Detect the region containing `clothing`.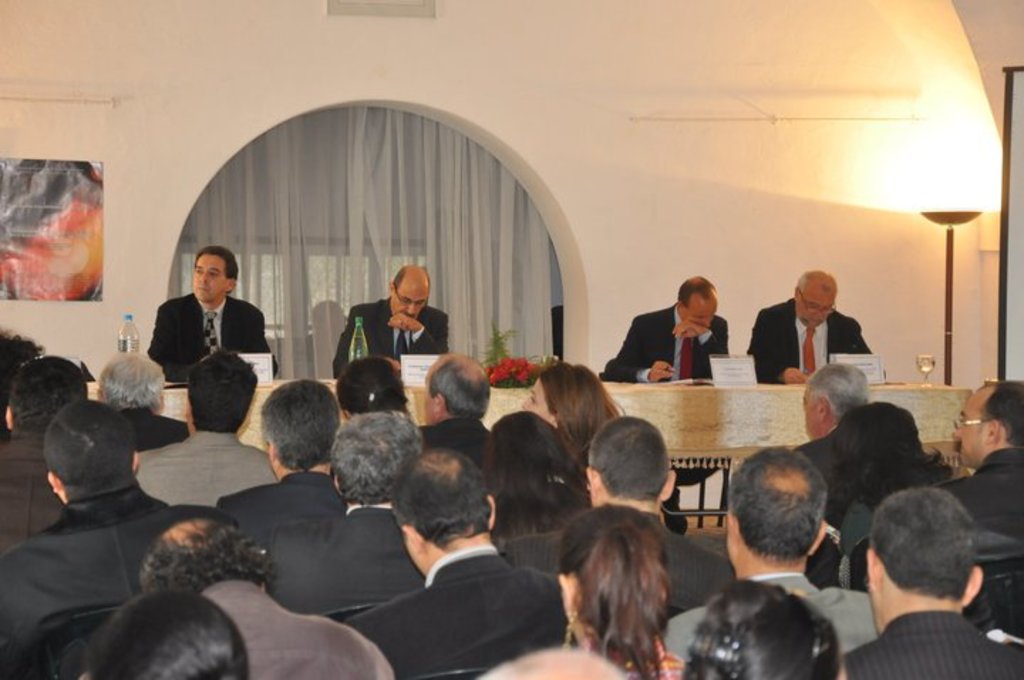
region(215, 467, 347, 543).
